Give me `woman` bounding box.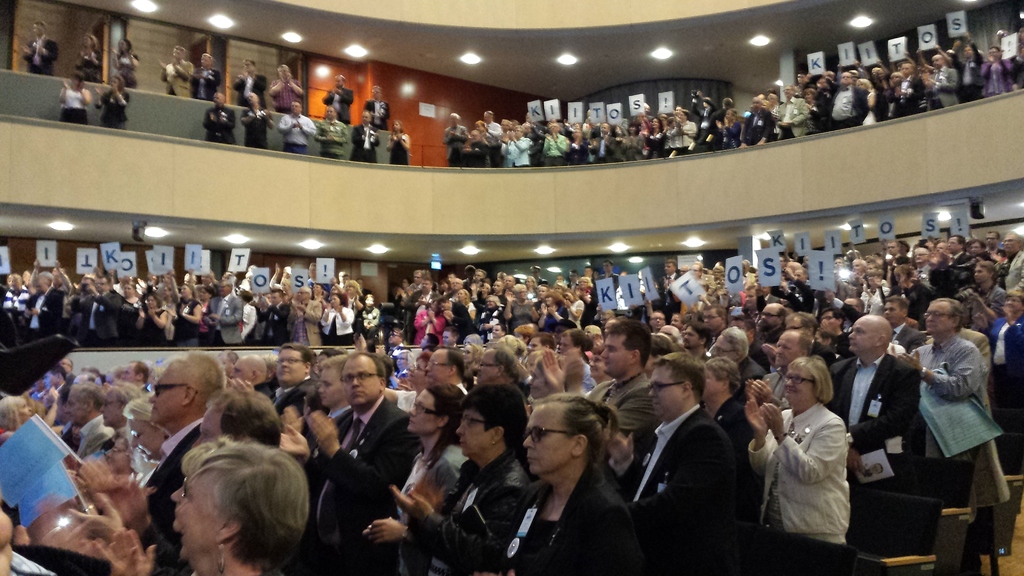
locate(390, 383, 538, 574).
